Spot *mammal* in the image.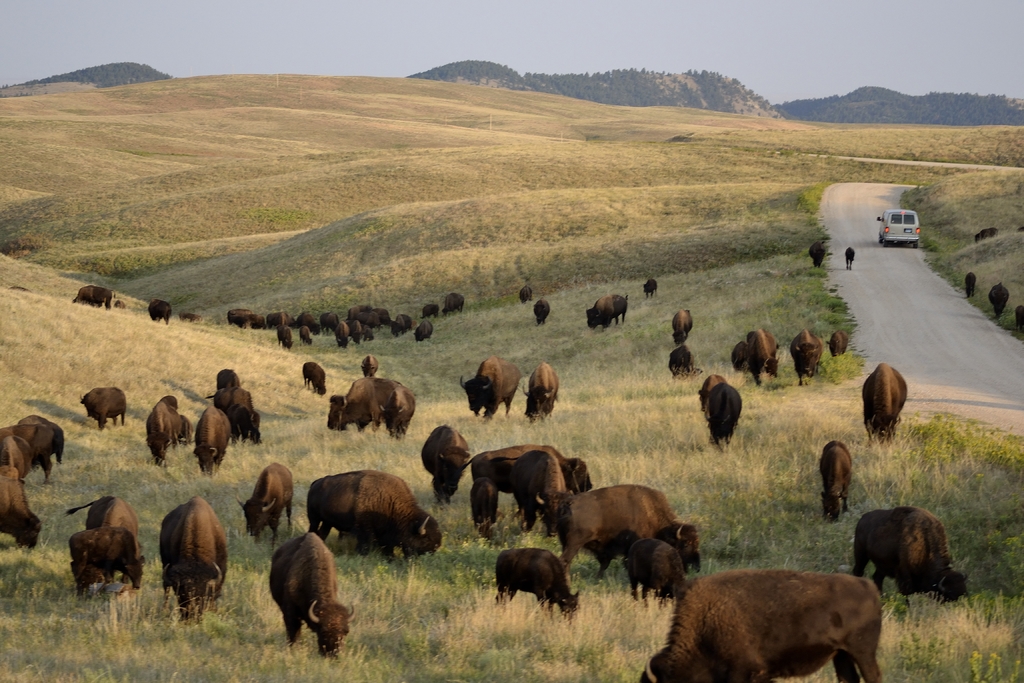
*mammal* found at bbox(820, 441, 852, 518).
